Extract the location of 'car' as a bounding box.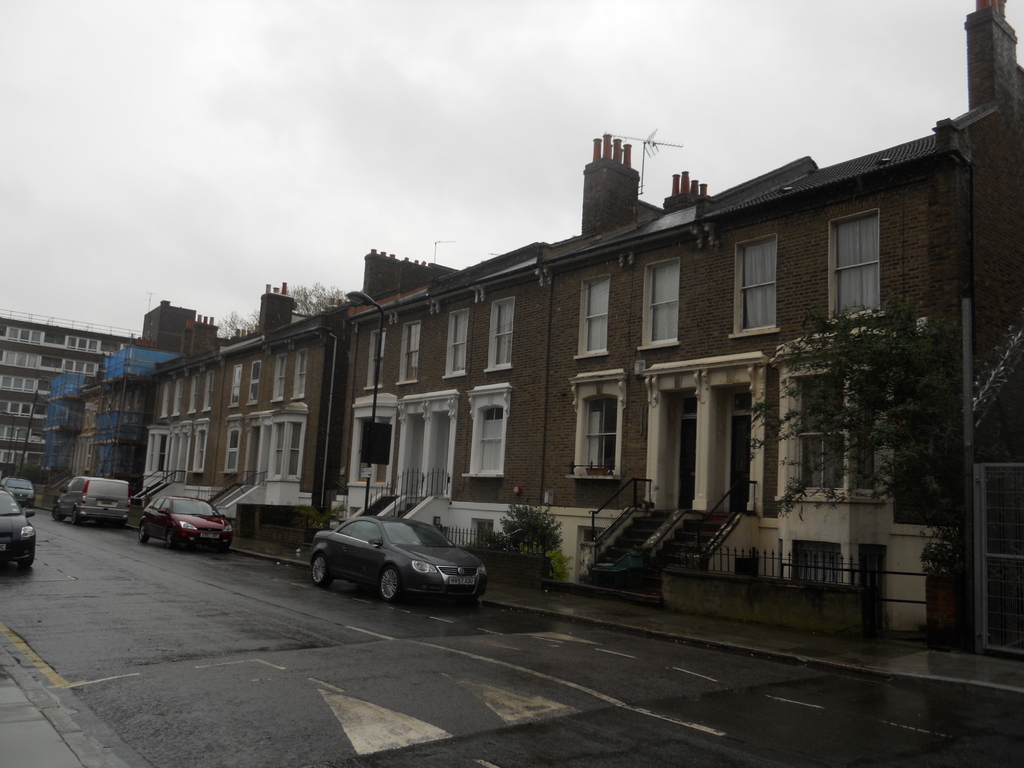
49,475,131,529.
